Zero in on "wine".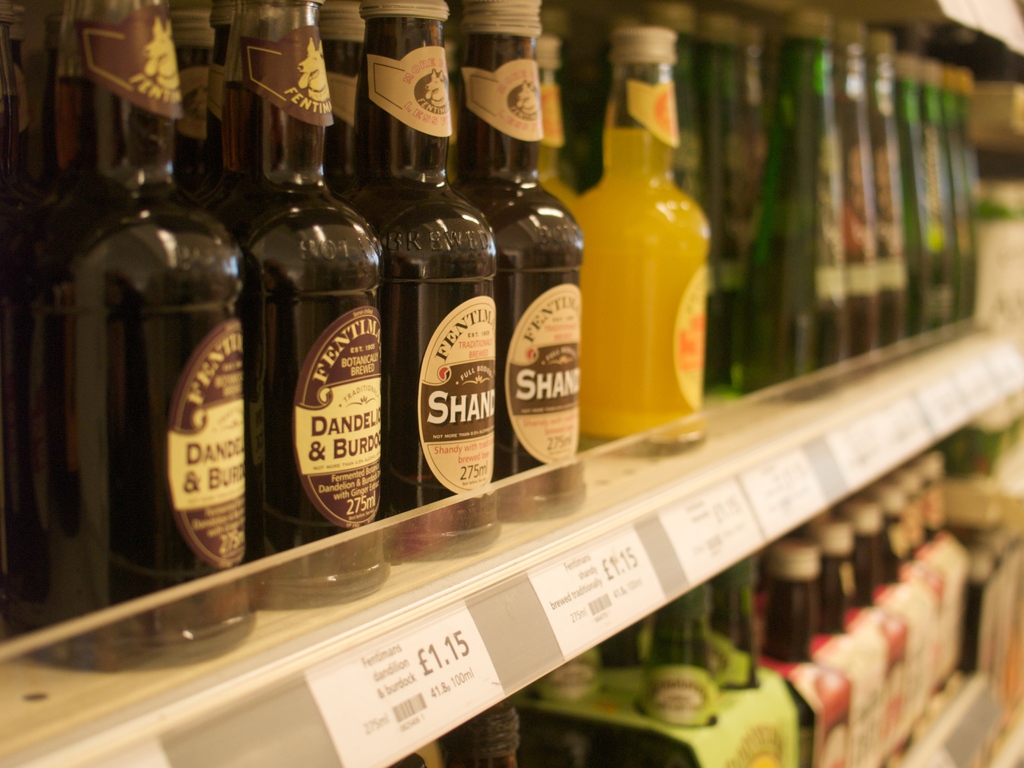
Zeroed in: pyautogui.locateOnScreen(812, 516, 872, 760).
